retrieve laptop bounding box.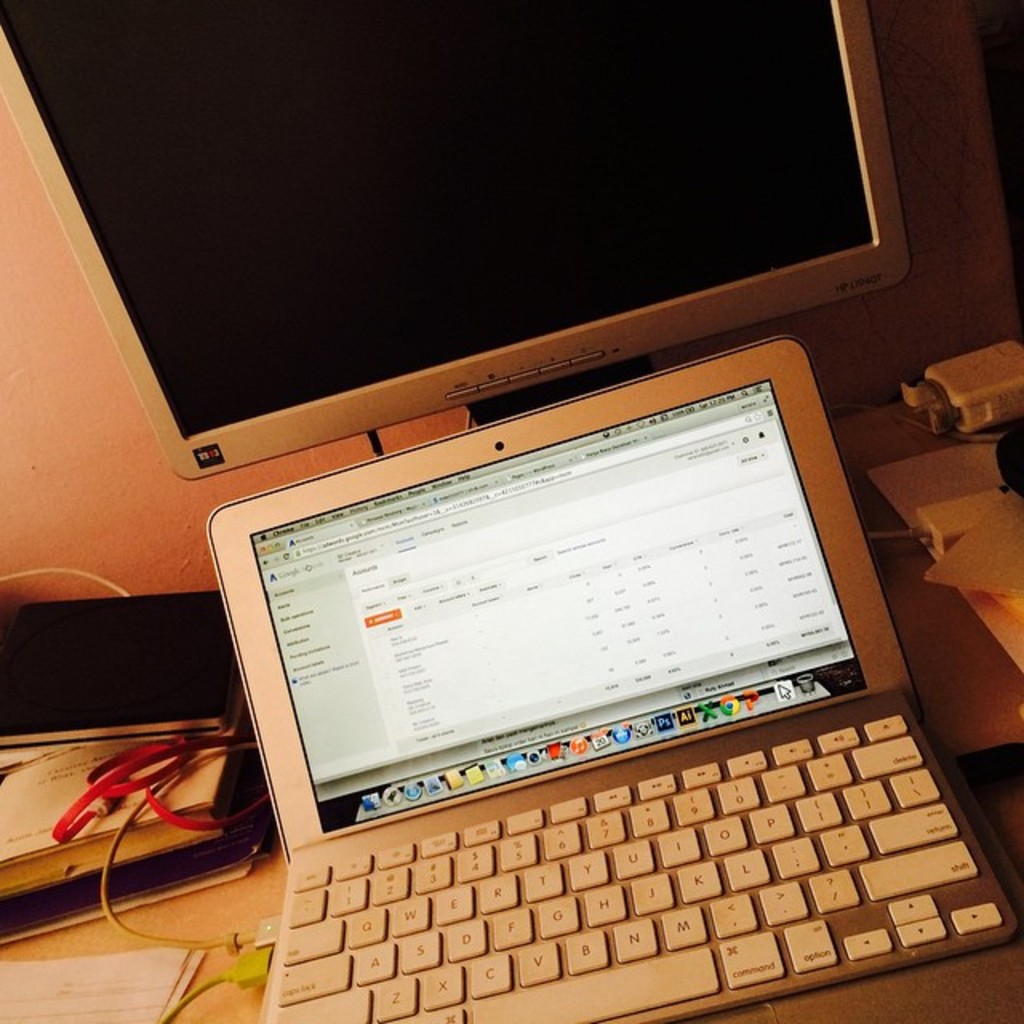
Bounding box: bbox(216, 371, 958, 1023).
